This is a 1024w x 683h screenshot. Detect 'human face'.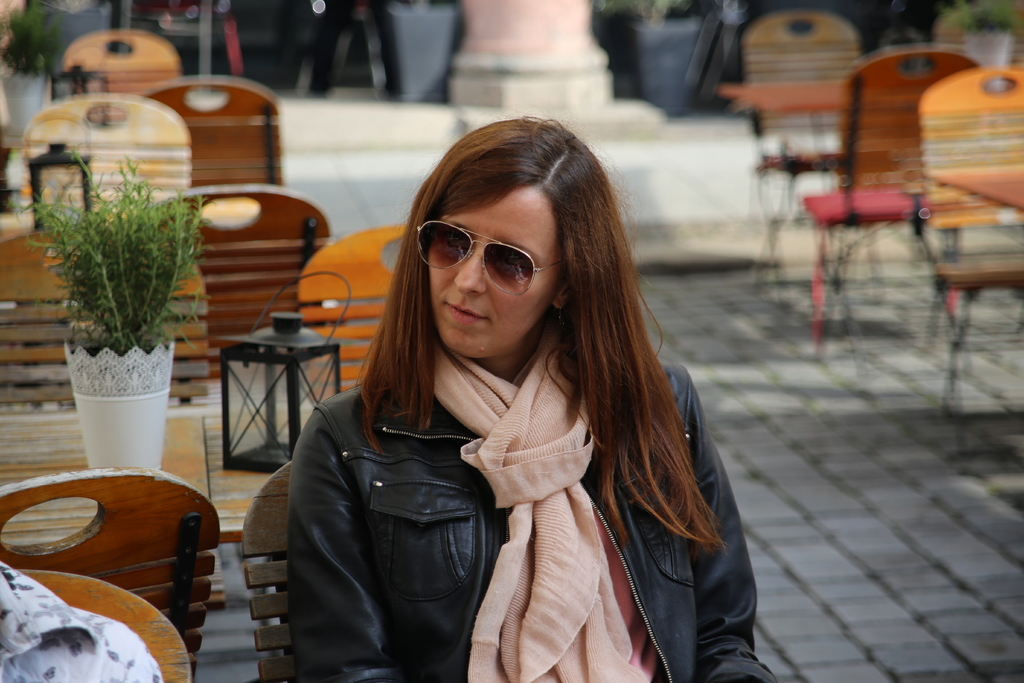
<region>426, 188, 559, 360</region>.
